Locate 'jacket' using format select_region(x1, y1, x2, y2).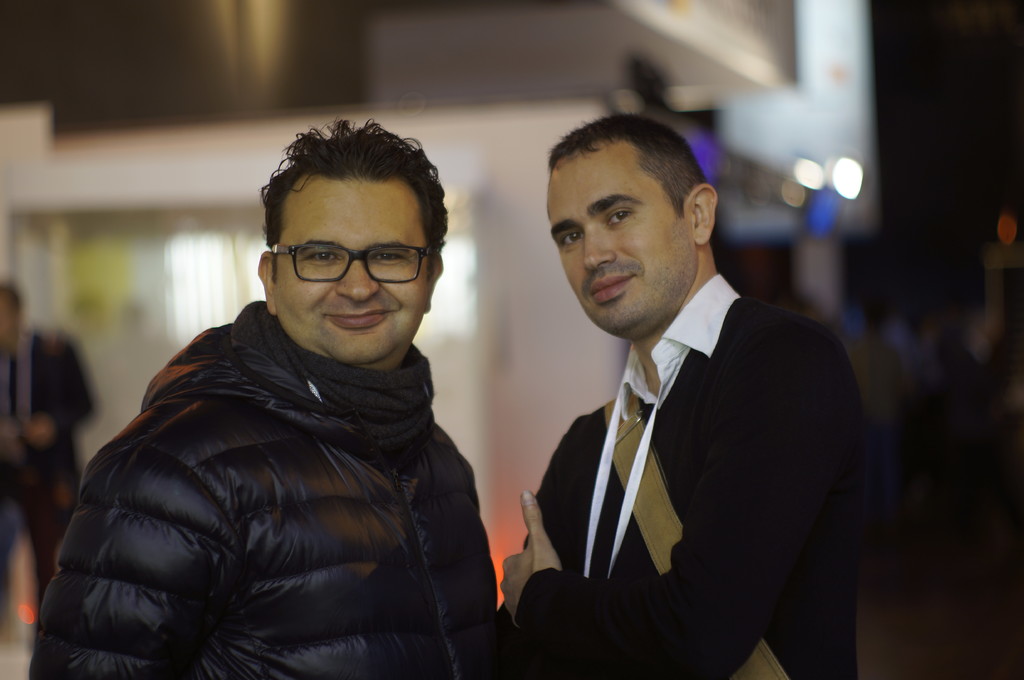
select_region(43, 255, 504, 670).
